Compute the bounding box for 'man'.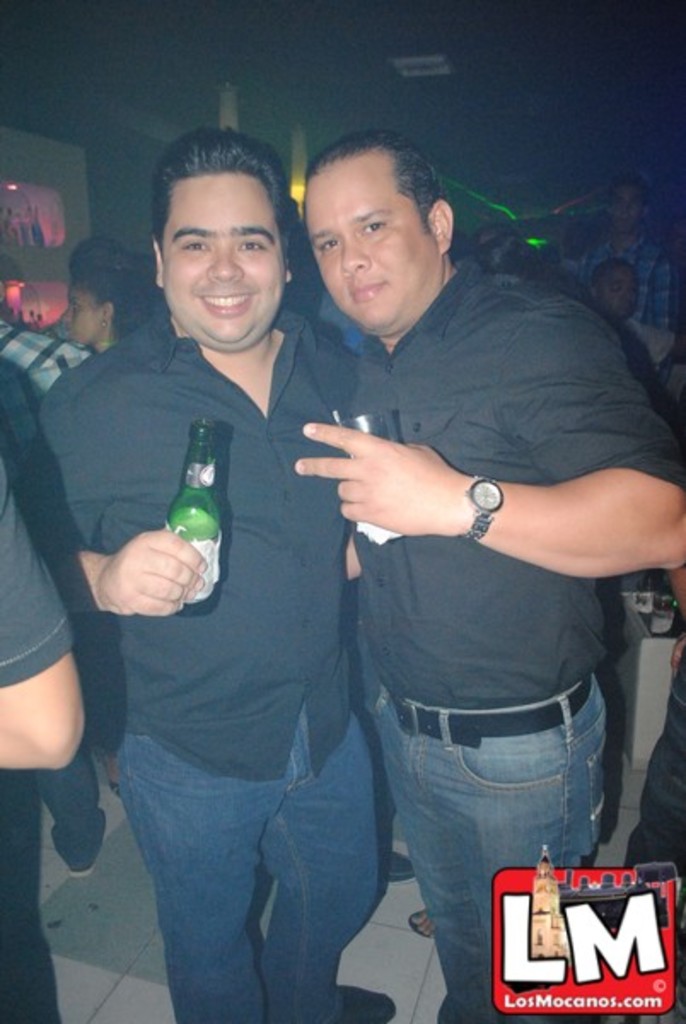
bbox=[0, 451, 77, 778].
